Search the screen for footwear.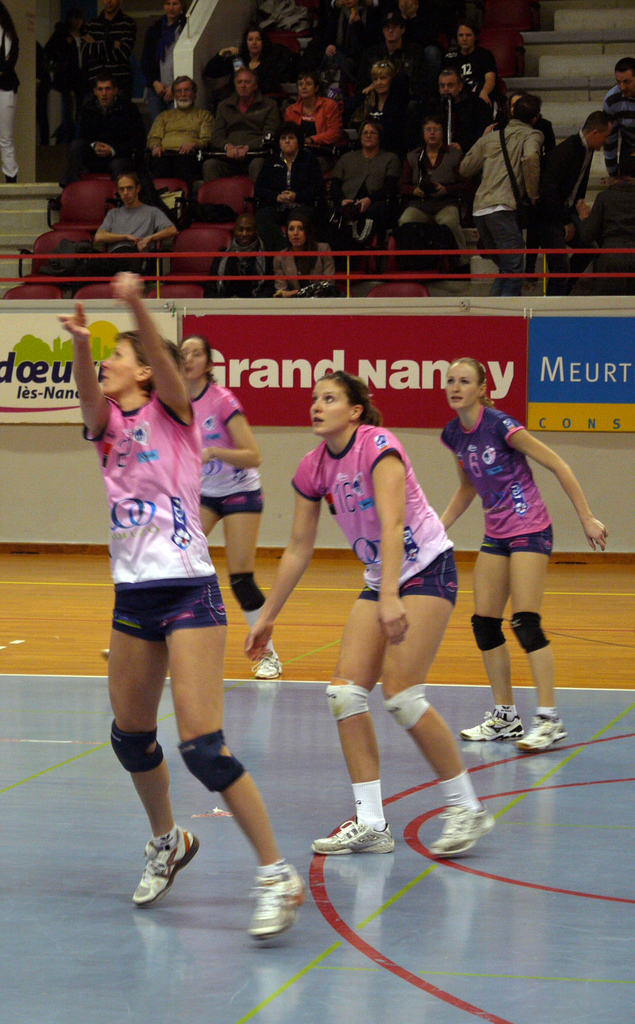
Found at locate(460, 709, 526, 737).
